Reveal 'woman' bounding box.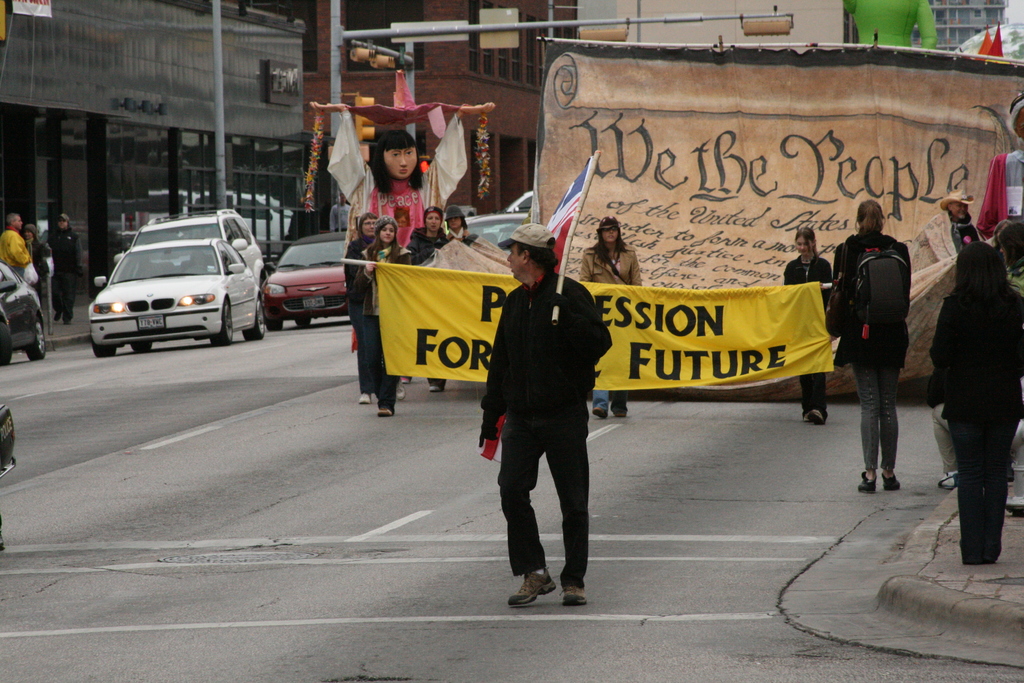
Revealed: (937, 211, 1023, 572).
